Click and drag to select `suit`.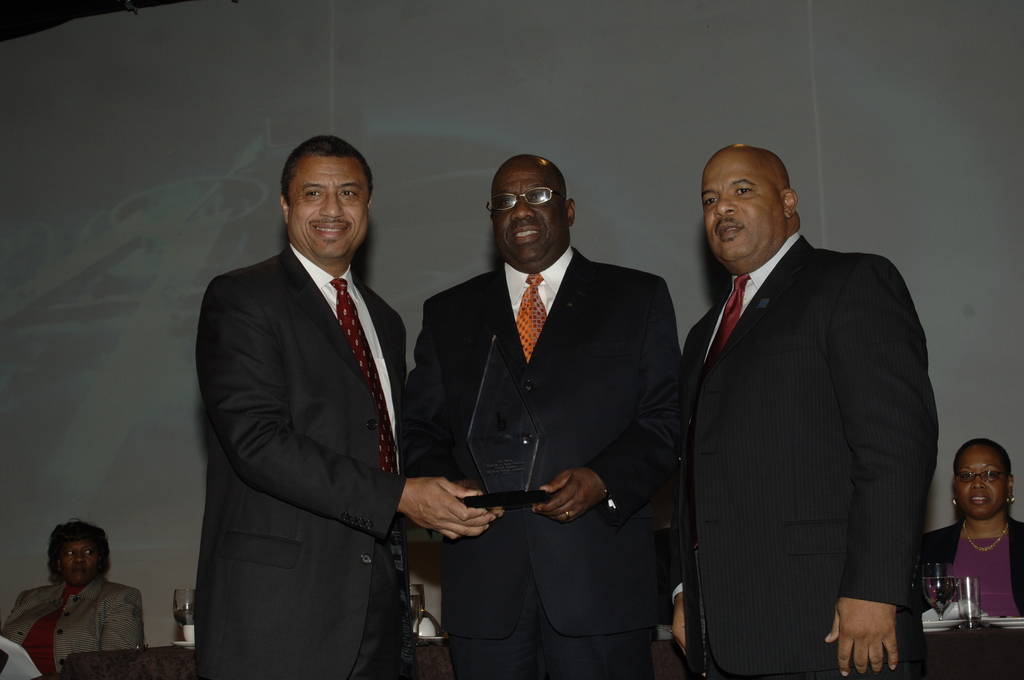
Selection: l=406, t=244, r=680, b=679.
